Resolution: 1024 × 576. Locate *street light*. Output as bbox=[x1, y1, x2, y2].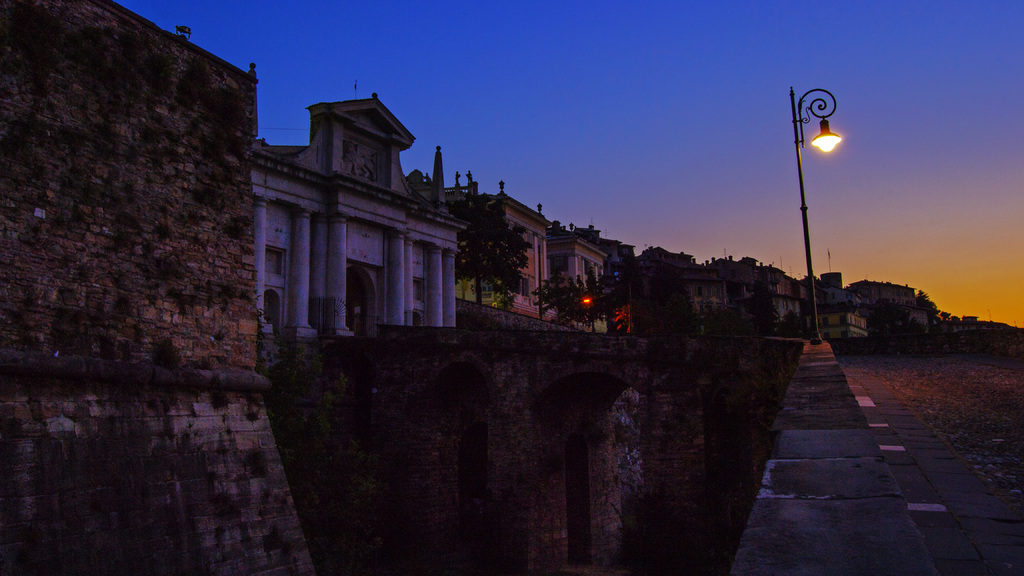
bbox=[791, 81, 840, 363].
